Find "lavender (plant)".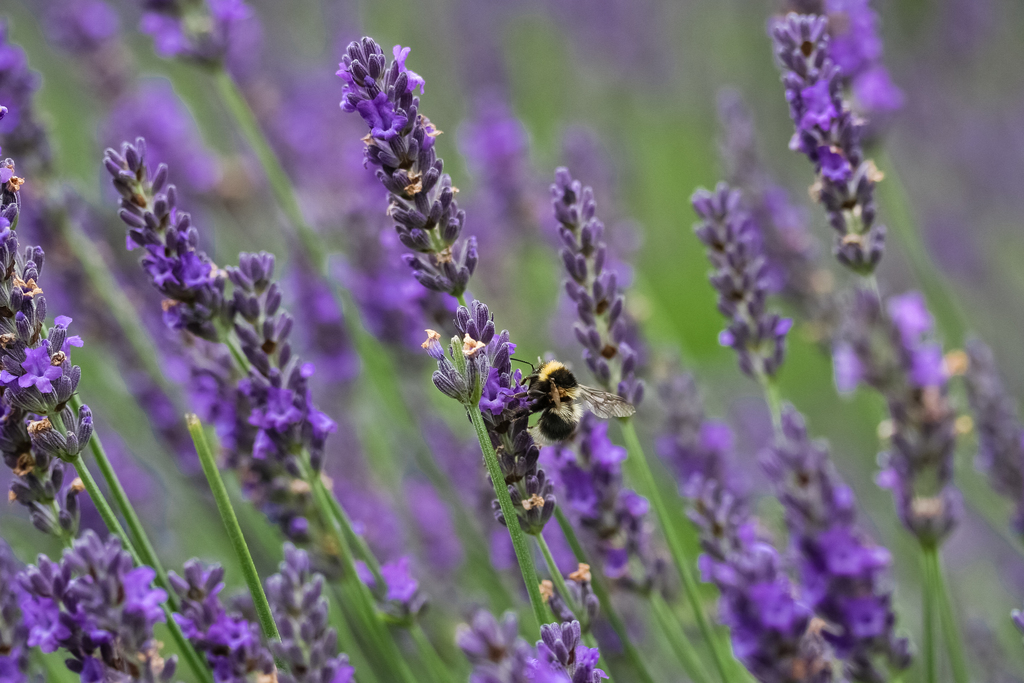
crop(765, 17, 886, 304).
